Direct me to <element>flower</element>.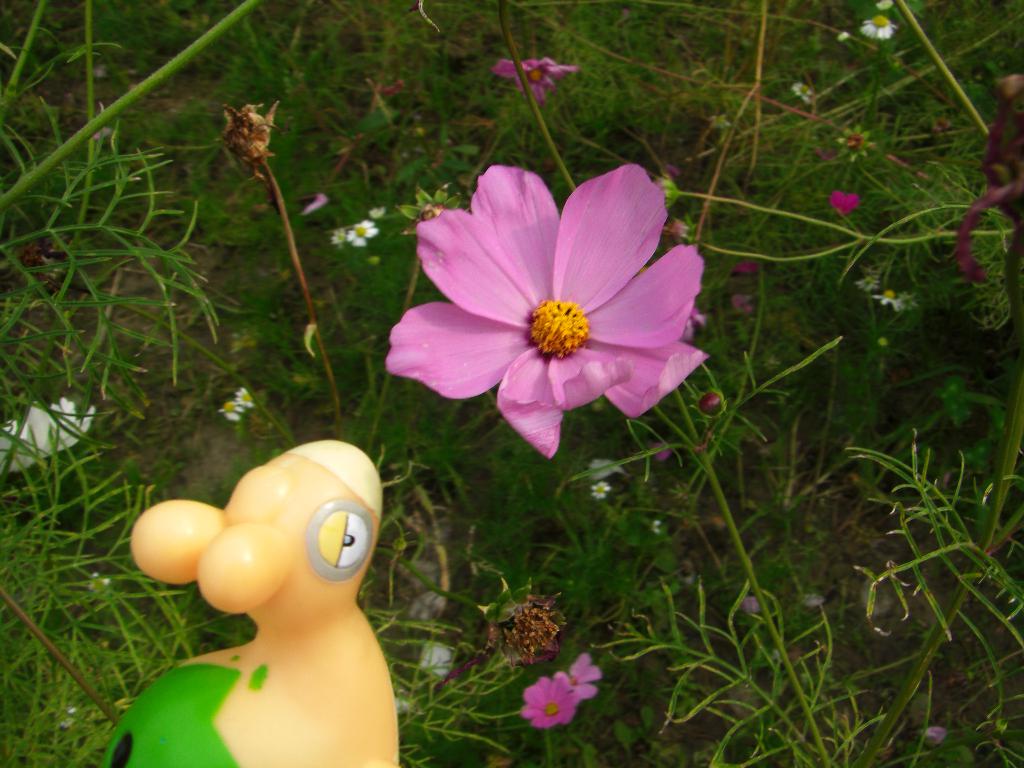
Direction: [857,275,881,296].
